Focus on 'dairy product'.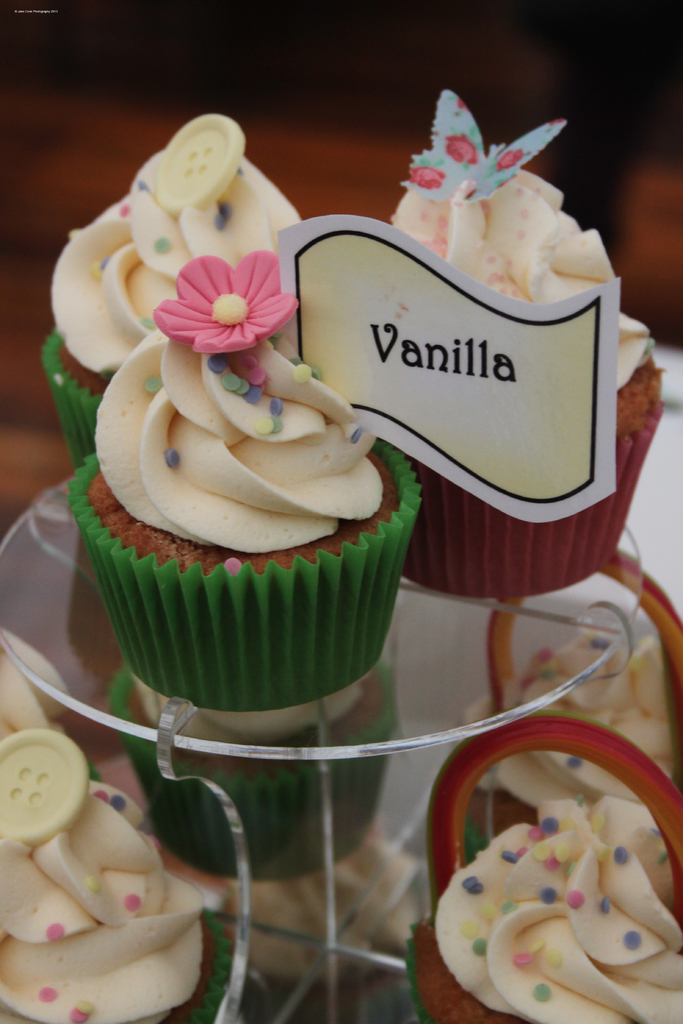
Focused at (x1=470, y1=608, x2=682, y2=825).
